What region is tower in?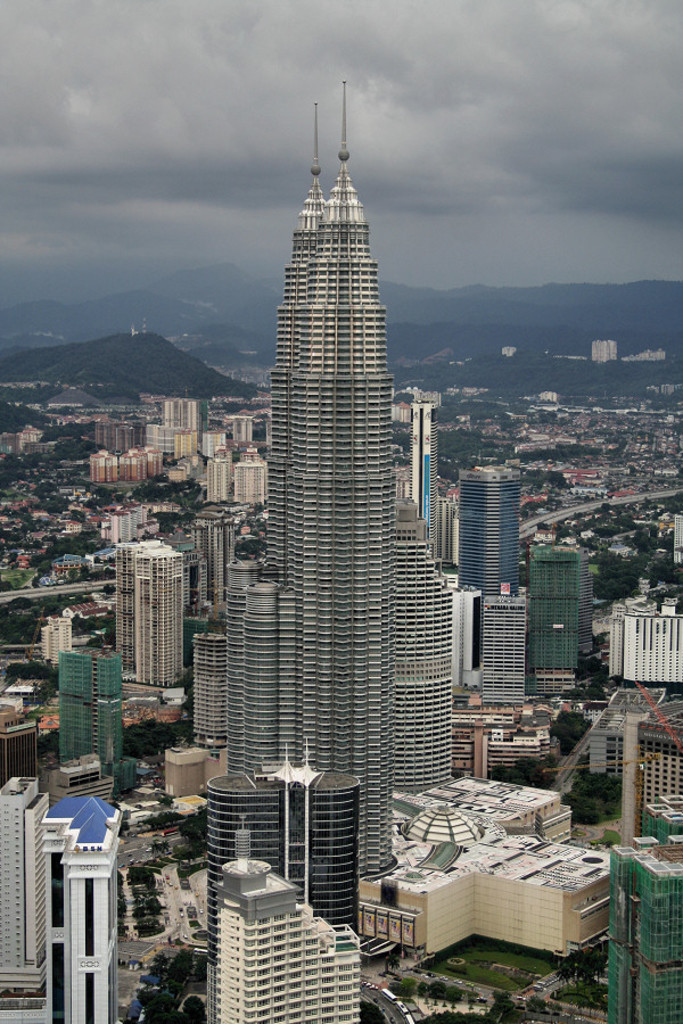
<box>205,73,478,875</box>.
